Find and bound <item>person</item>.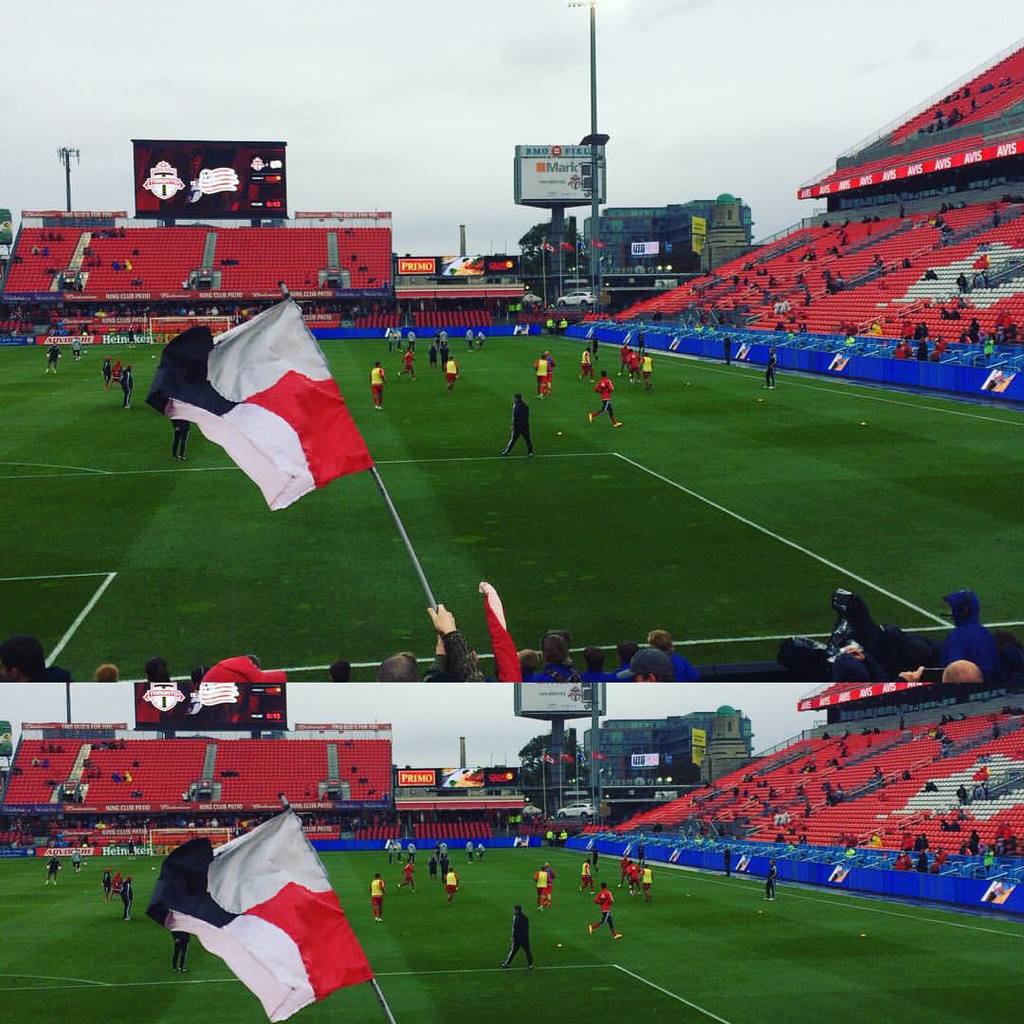
Bound: bbox=(615, 855, 626, 902).
